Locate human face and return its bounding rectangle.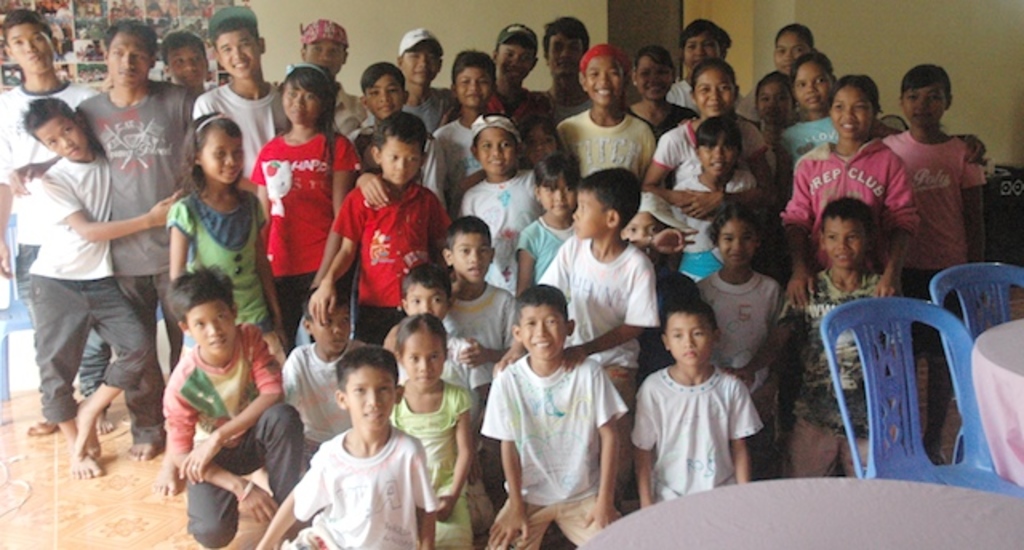
crop(346, 361, 398, 436).
